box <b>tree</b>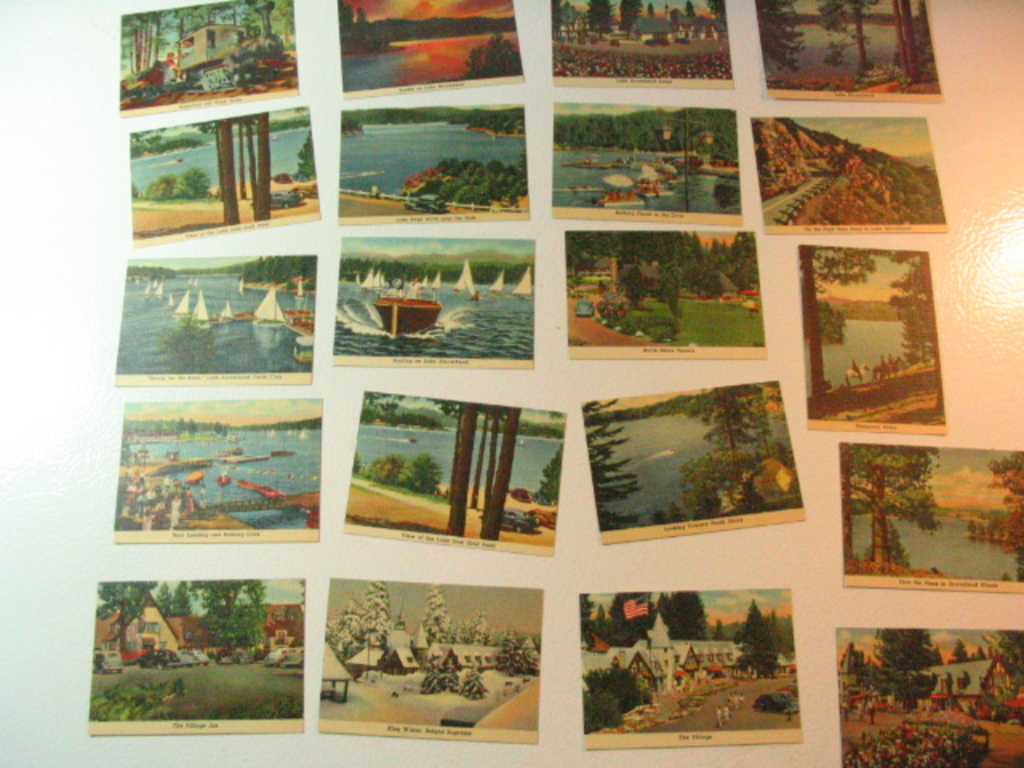
421,646,488,699
